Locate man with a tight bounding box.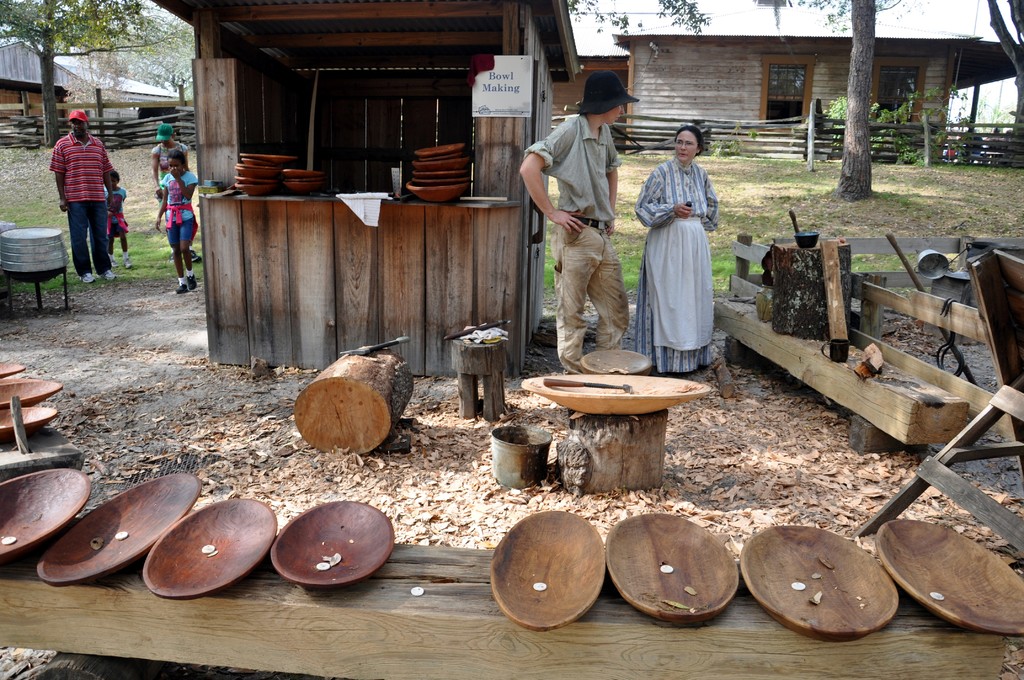
region(36, 95, 111, 284).
